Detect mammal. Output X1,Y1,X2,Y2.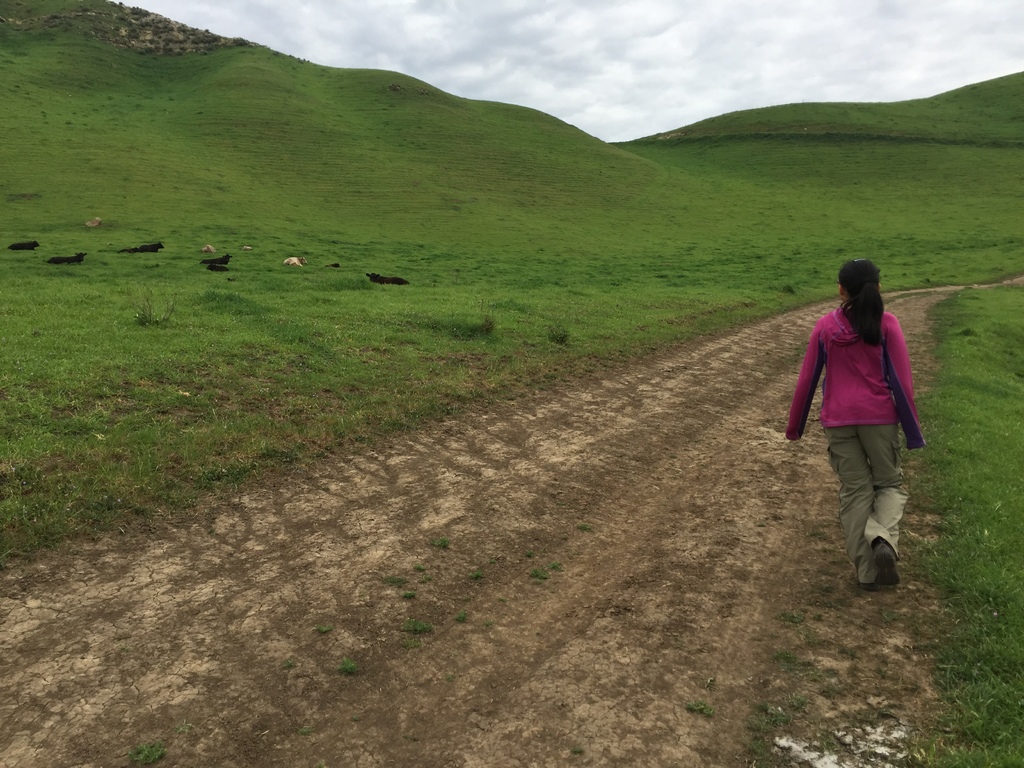
369,272,410,284.
